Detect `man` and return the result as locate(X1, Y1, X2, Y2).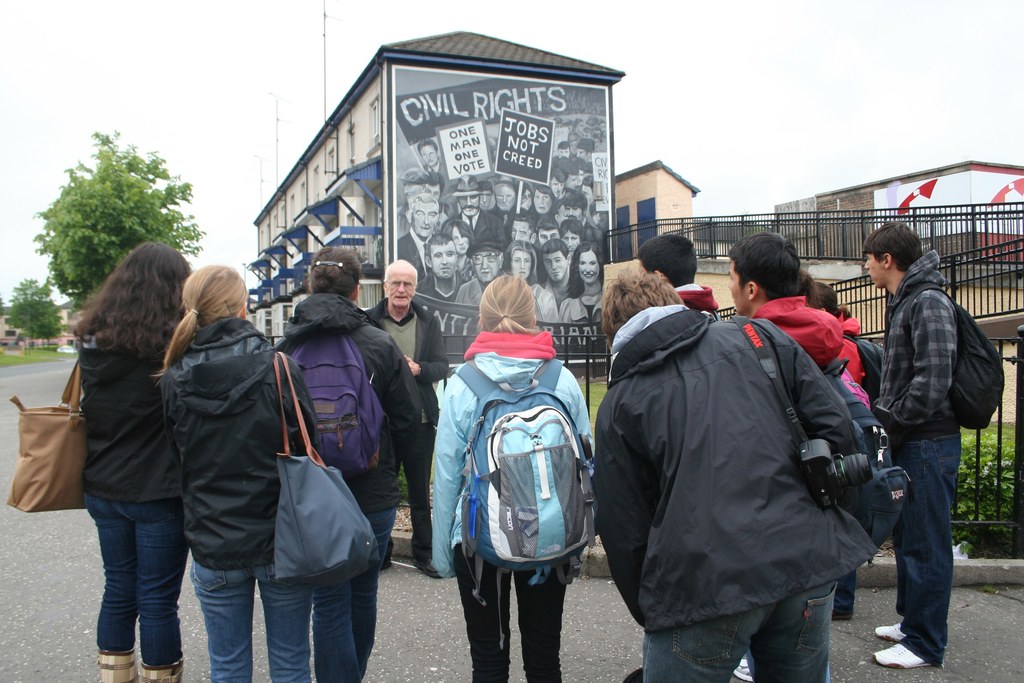
locate(369, 259, 451, 577).
